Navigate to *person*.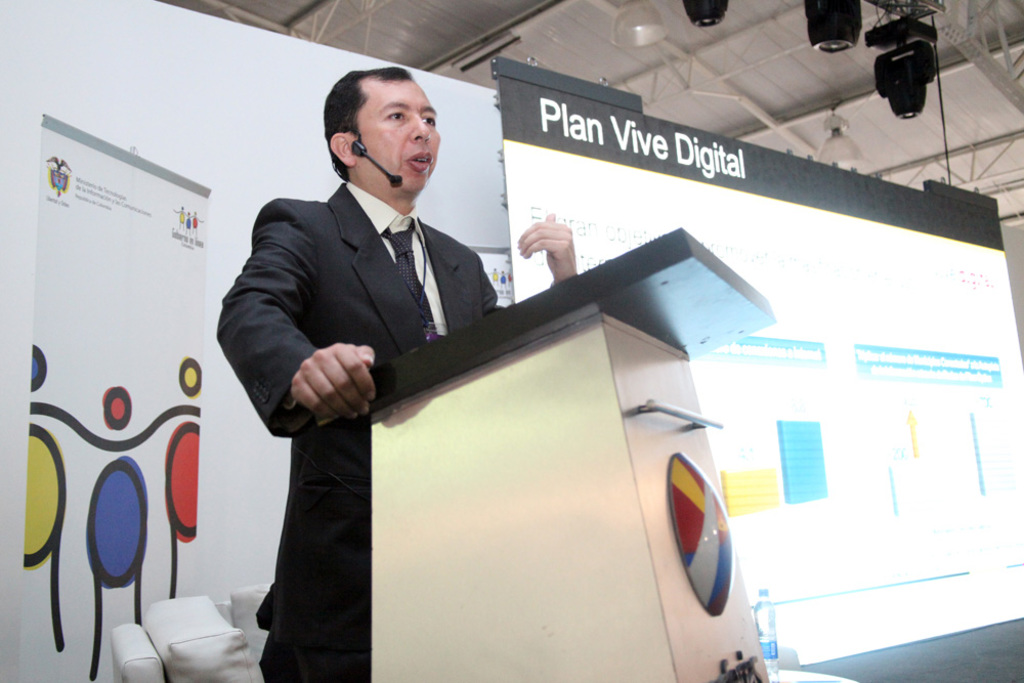
Navigation target: Rect(214, 65, 573, 682).
